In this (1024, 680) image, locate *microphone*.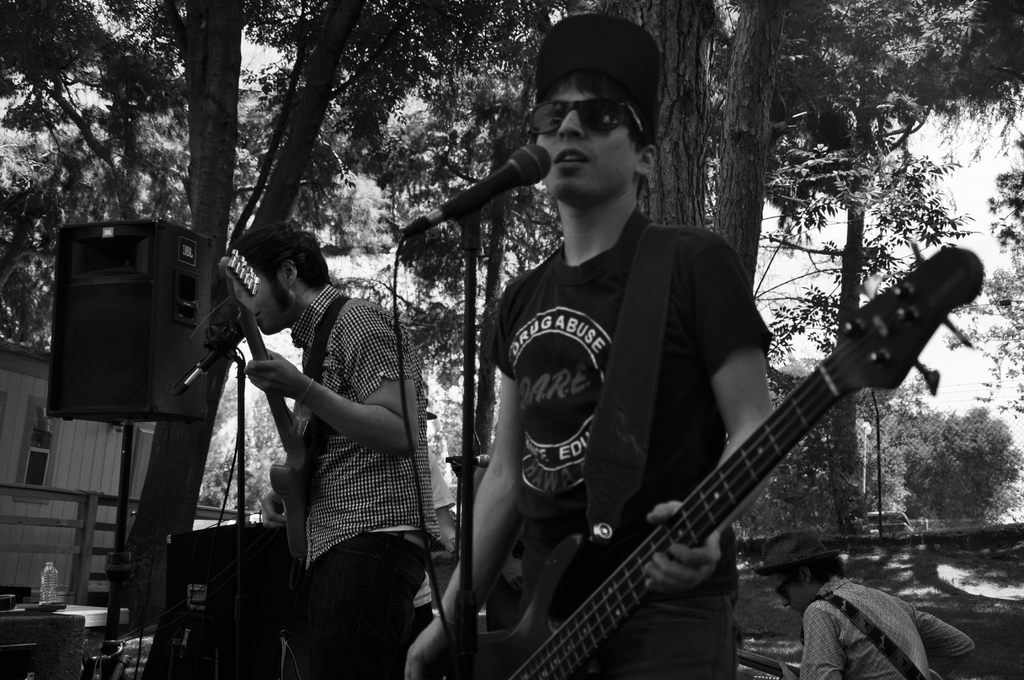
Bounding box: (395, 145, 557, 245).
